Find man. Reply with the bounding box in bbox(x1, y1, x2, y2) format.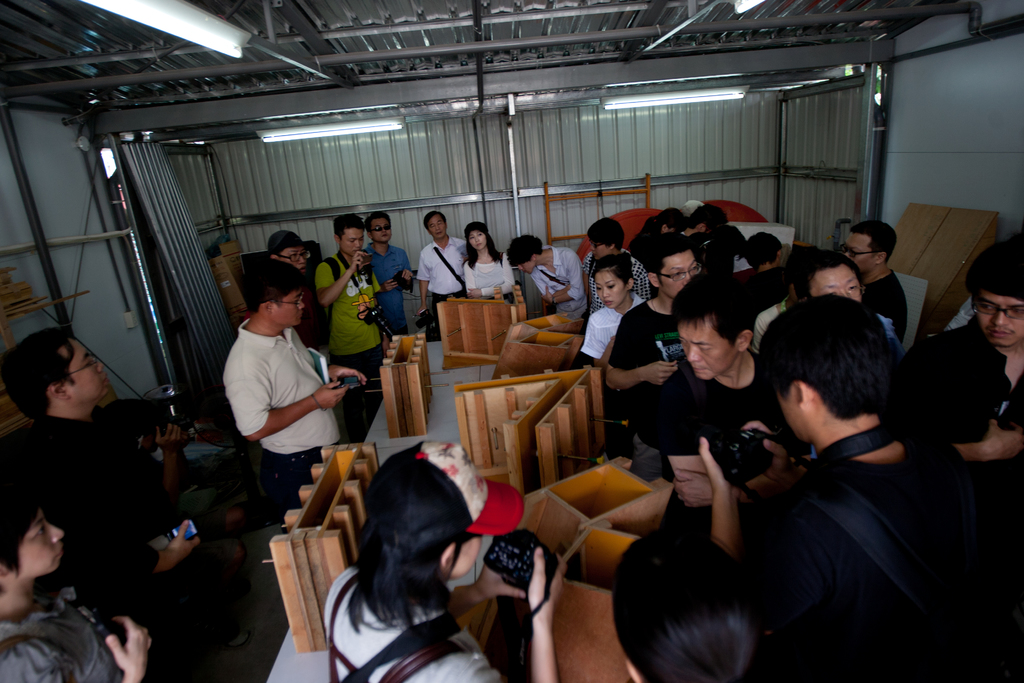
bbox(0, 330, 248, 646).
